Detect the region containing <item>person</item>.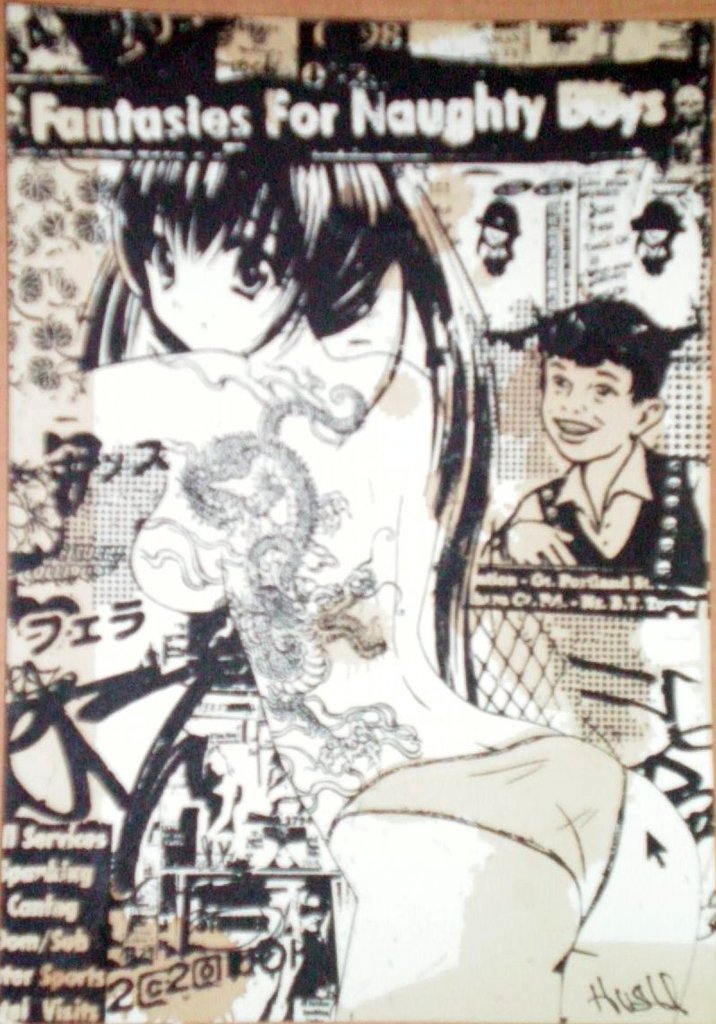
63 76 703 1023.
